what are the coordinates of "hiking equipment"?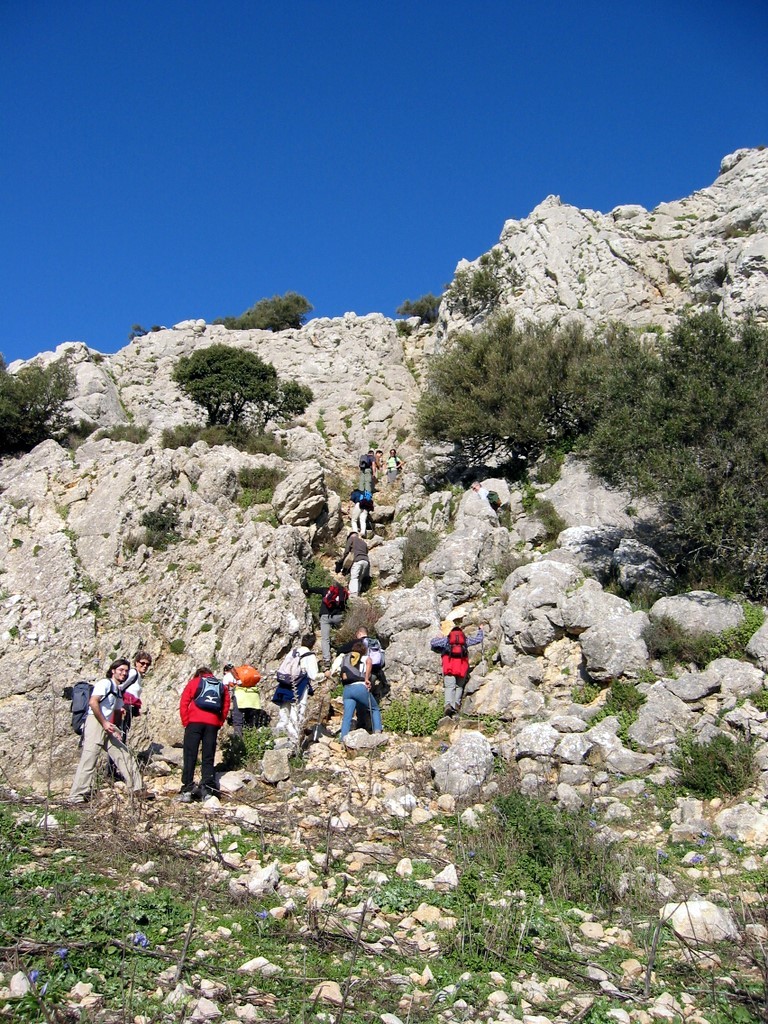
(x1=273, y1=647, x2=317, y2=691).
